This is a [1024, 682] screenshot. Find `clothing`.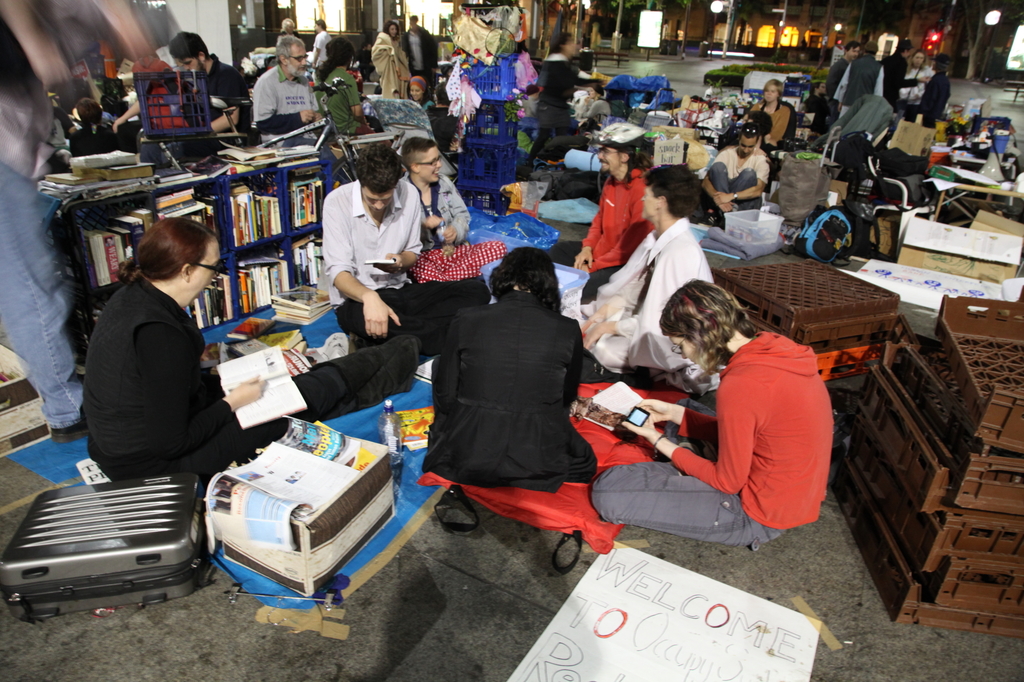
Bounding box: left=417, top=291, right=598, bottom=486.
